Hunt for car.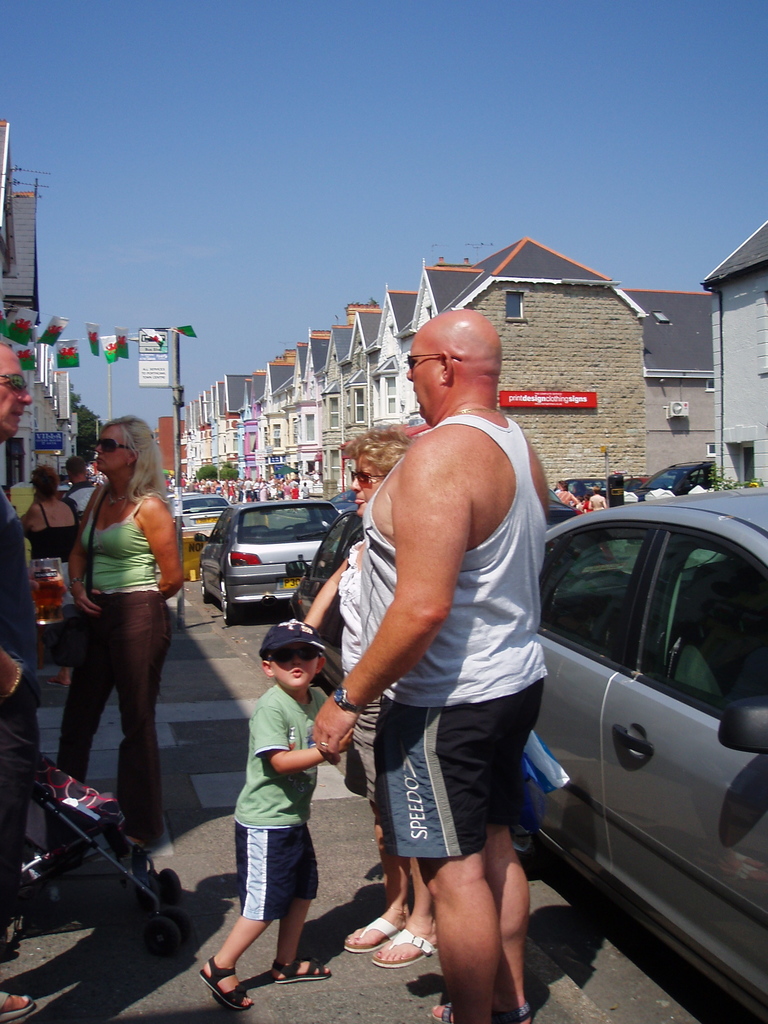
Hunted down at l=332, t=492, r=356, b=515.
